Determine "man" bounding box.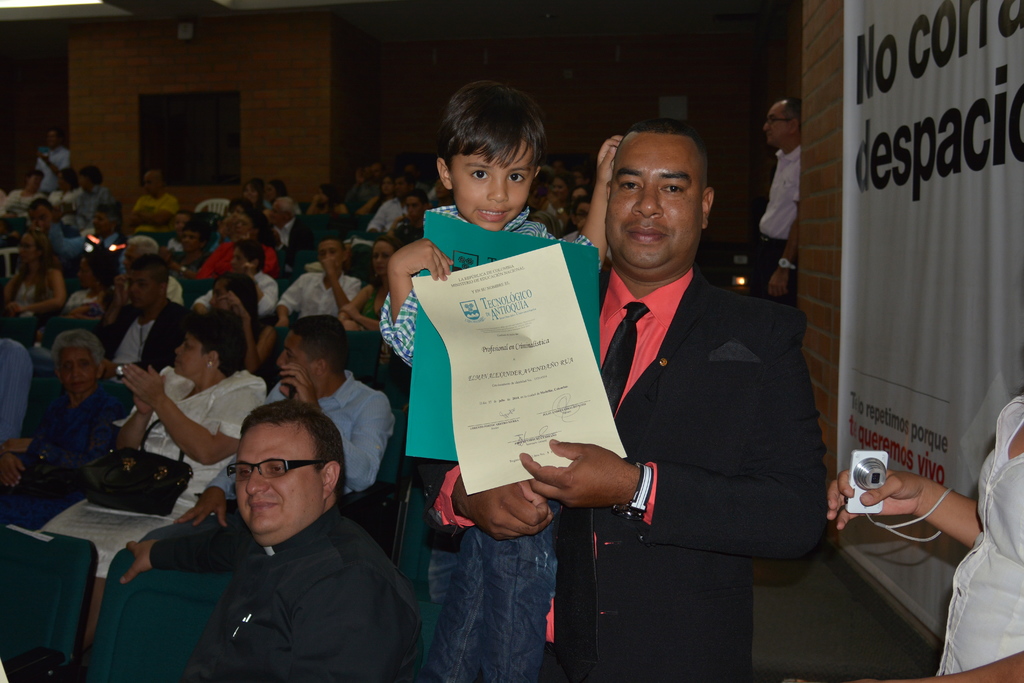
Determined: bbox=(33, 122, 69, 196).
